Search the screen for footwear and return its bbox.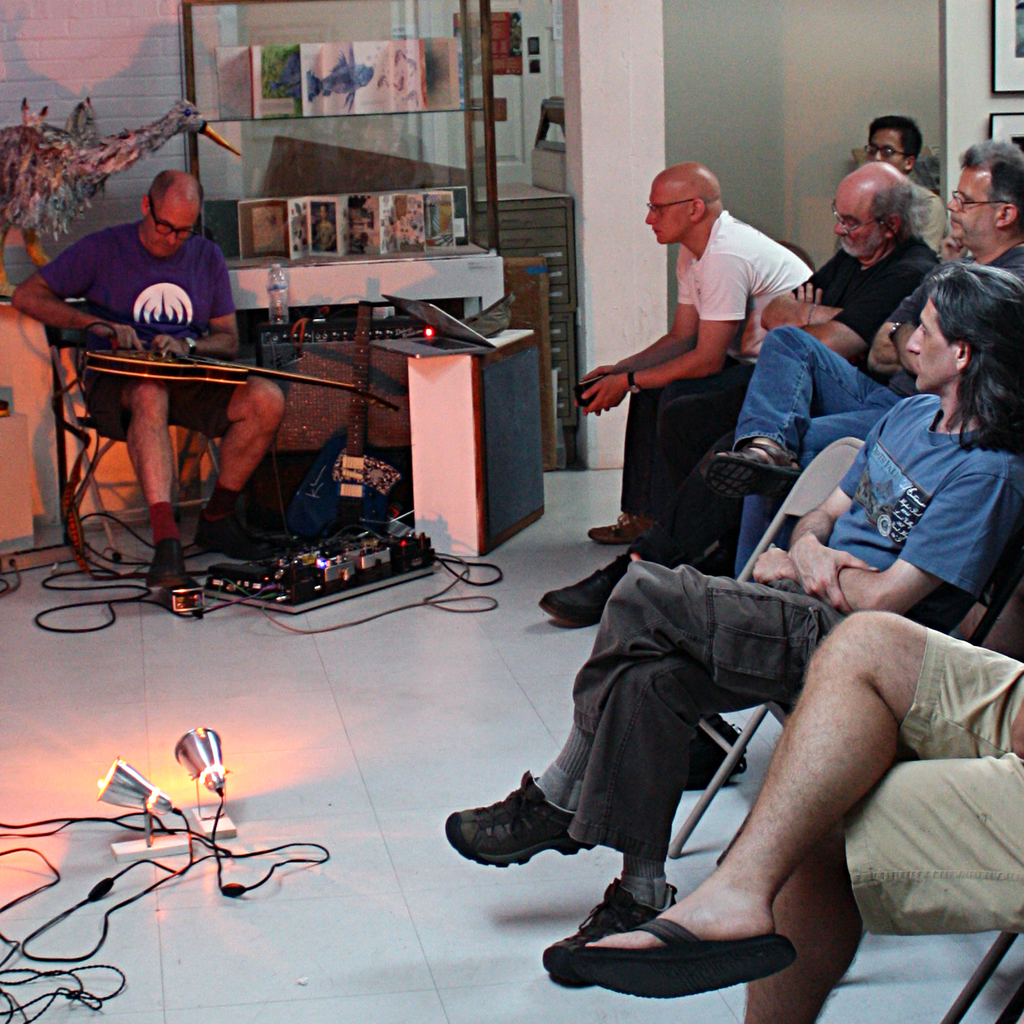
Found: 196/507/274/550.
